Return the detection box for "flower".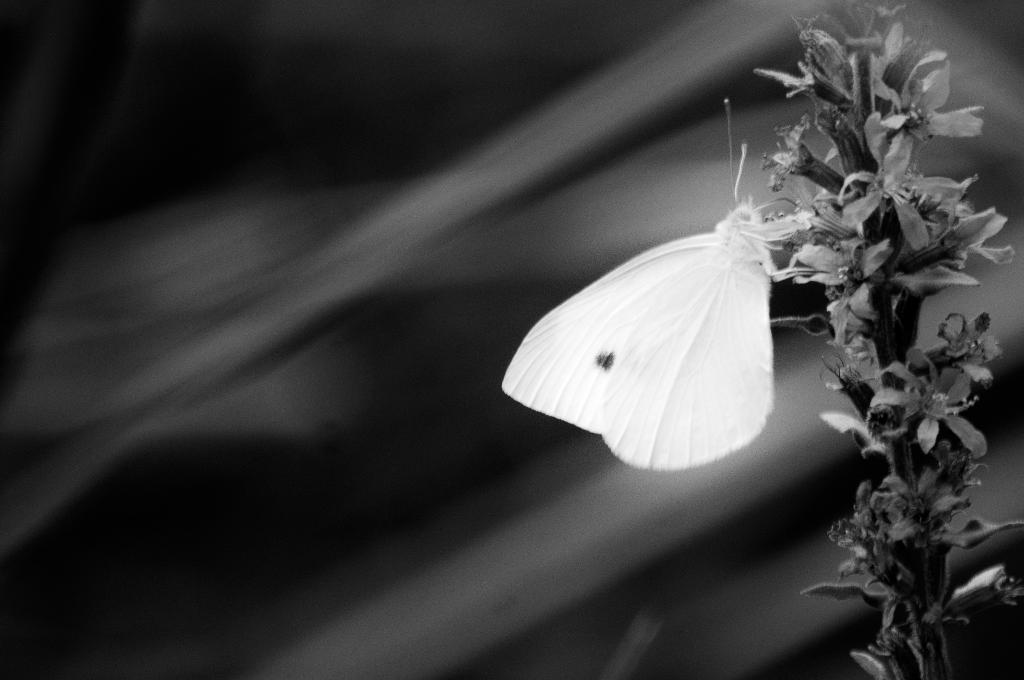
x1=876, y1=343, x2=986, y2=459.
